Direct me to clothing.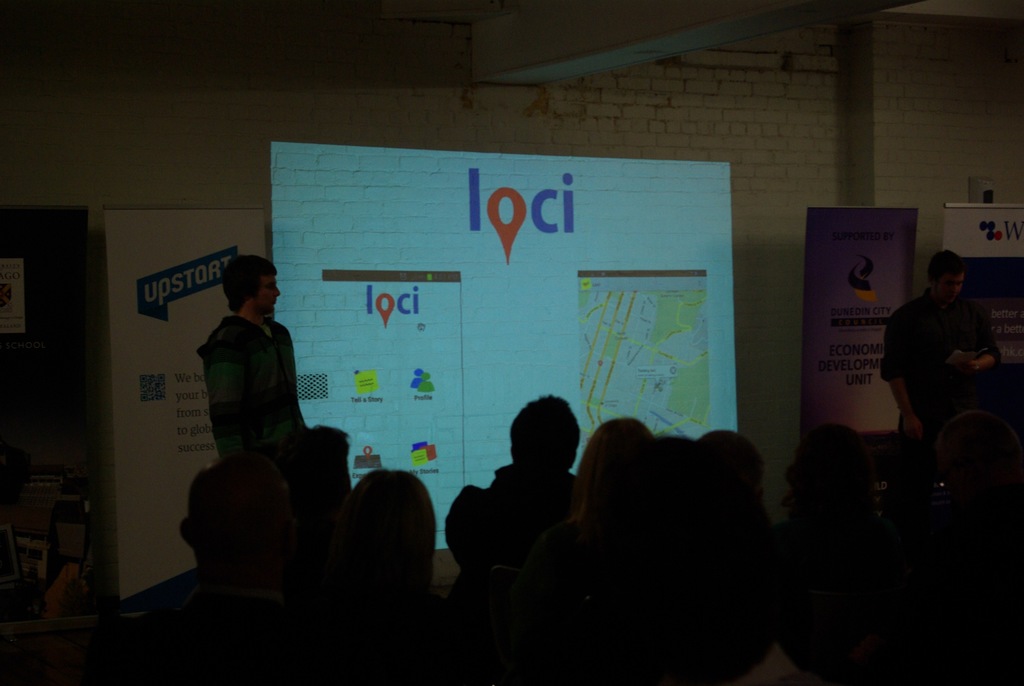
Direction: select_region(880, 293, 1007, 430).
